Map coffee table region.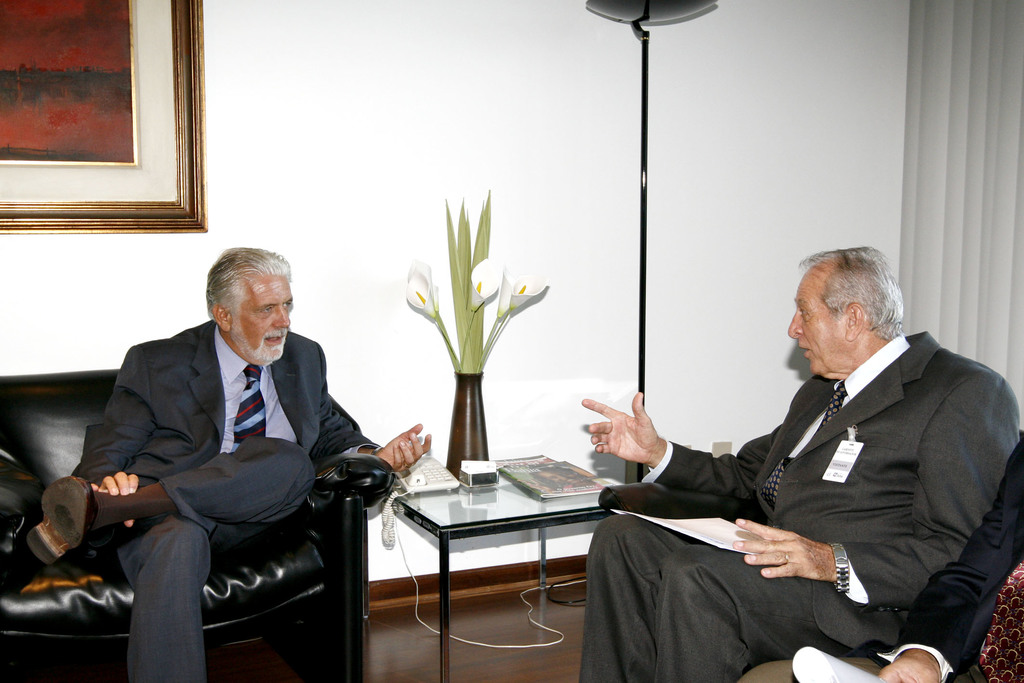
Mapped to (left=358, top=457, right=623, bottom=617).
